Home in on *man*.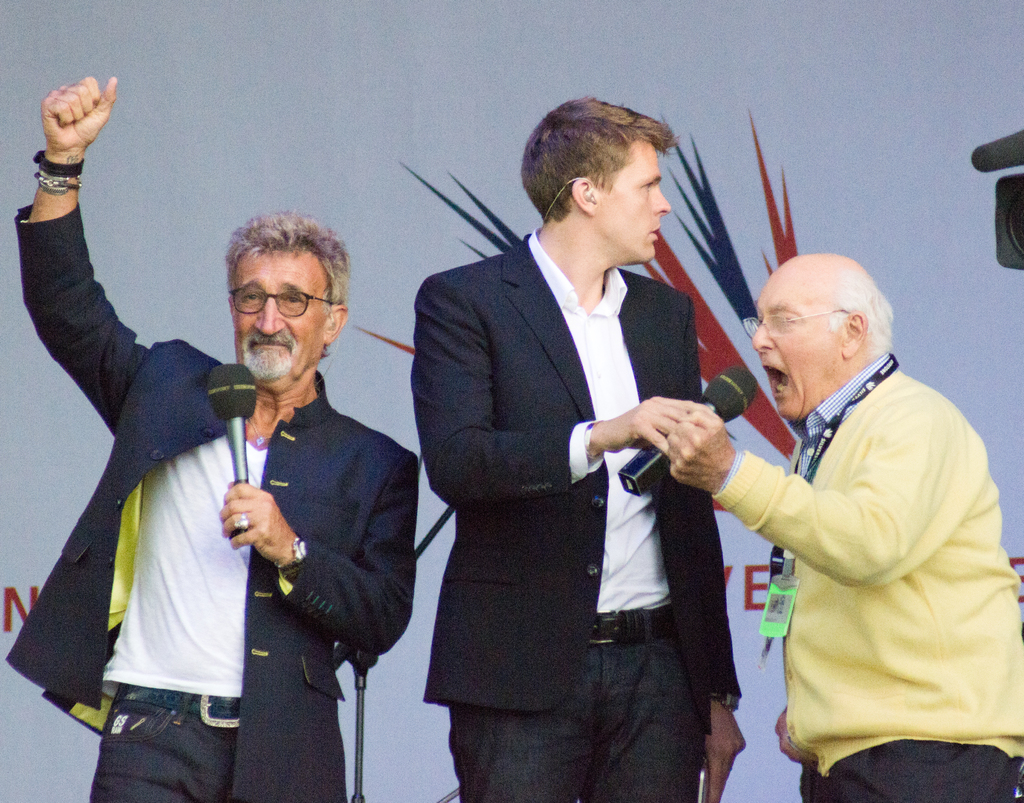
Homed in at 662/250/1023/802.
